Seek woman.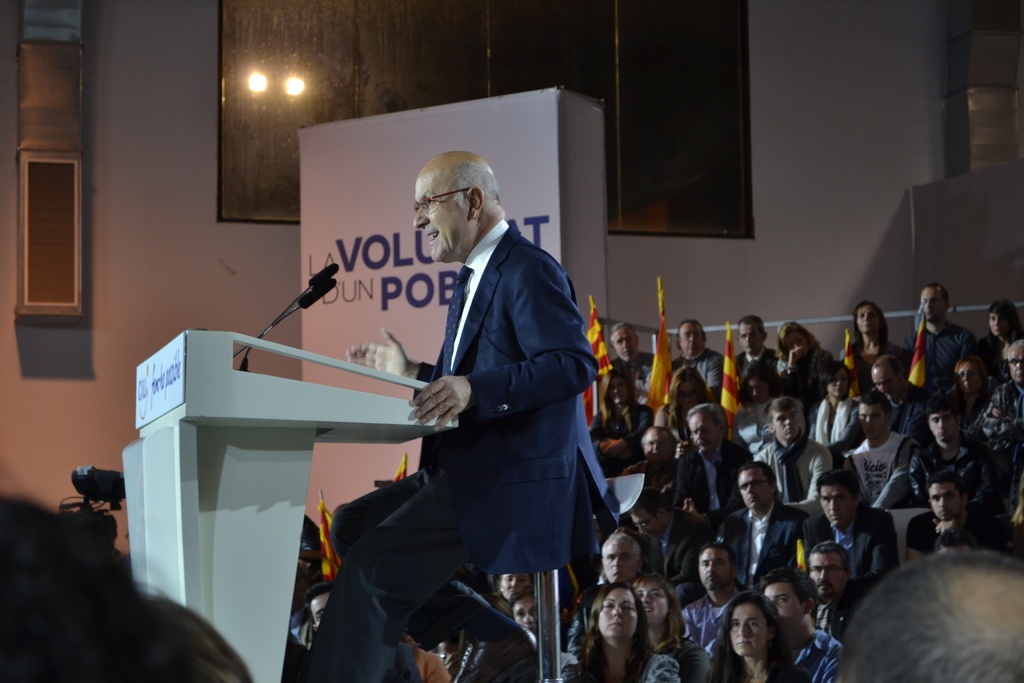
838, 302, 908, 394.
